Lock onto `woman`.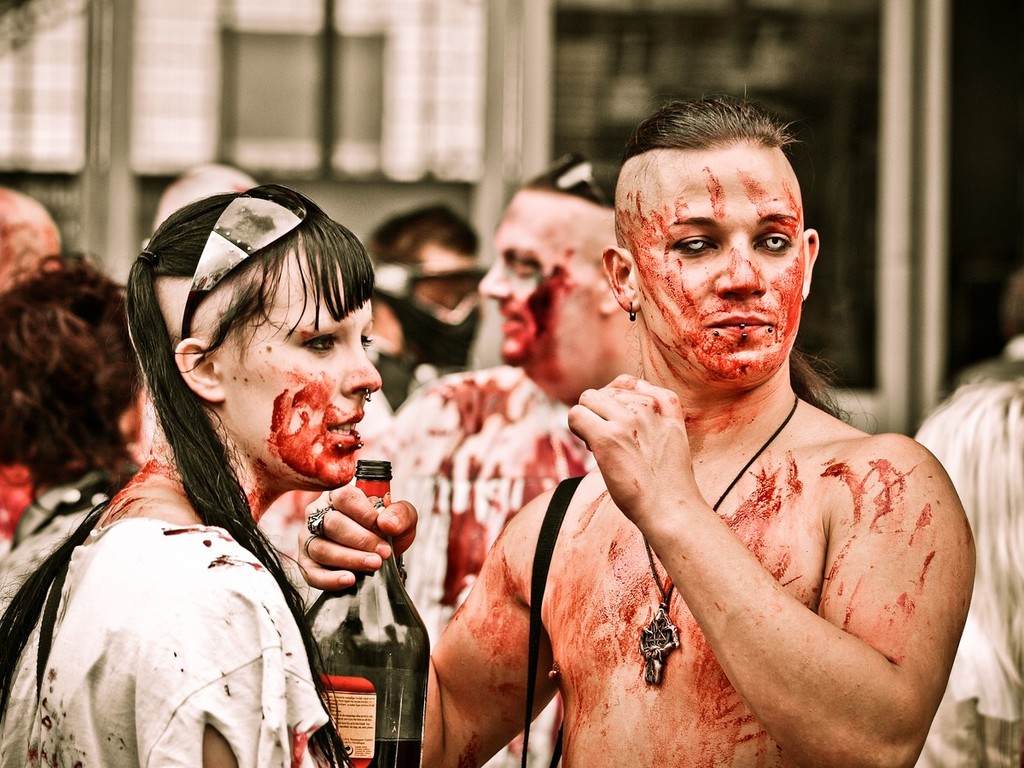
Locked: select_region(41, 180, 474, 763).
